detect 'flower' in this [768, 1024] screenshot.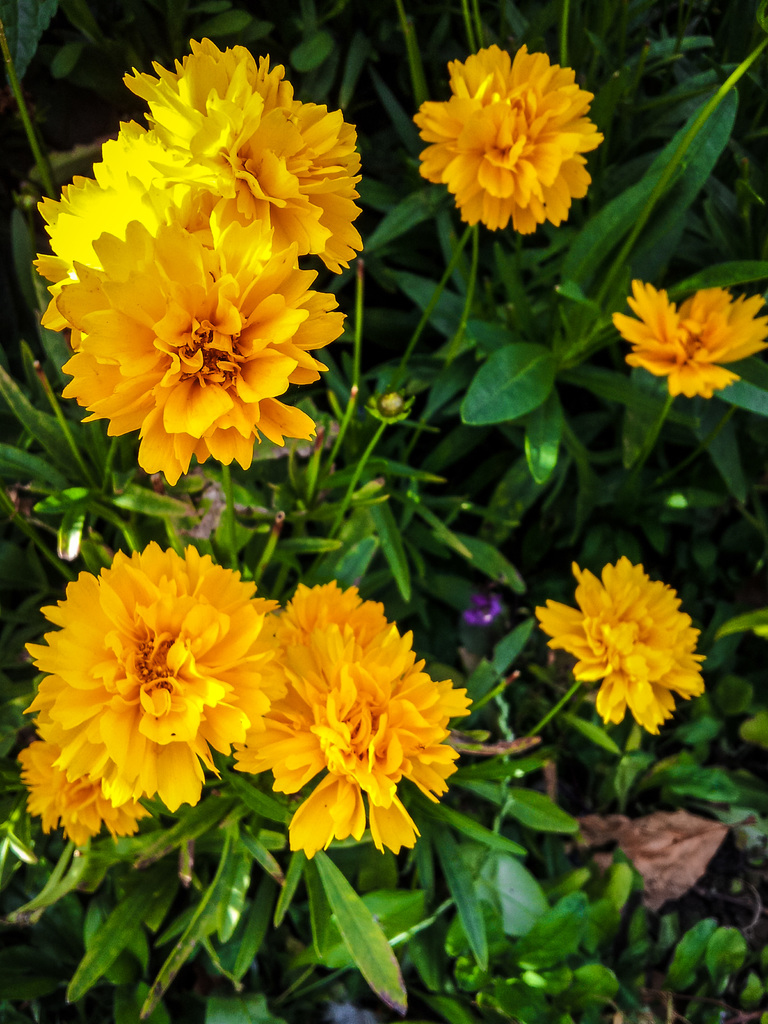
Detection: (531, 554, 707, 734).
